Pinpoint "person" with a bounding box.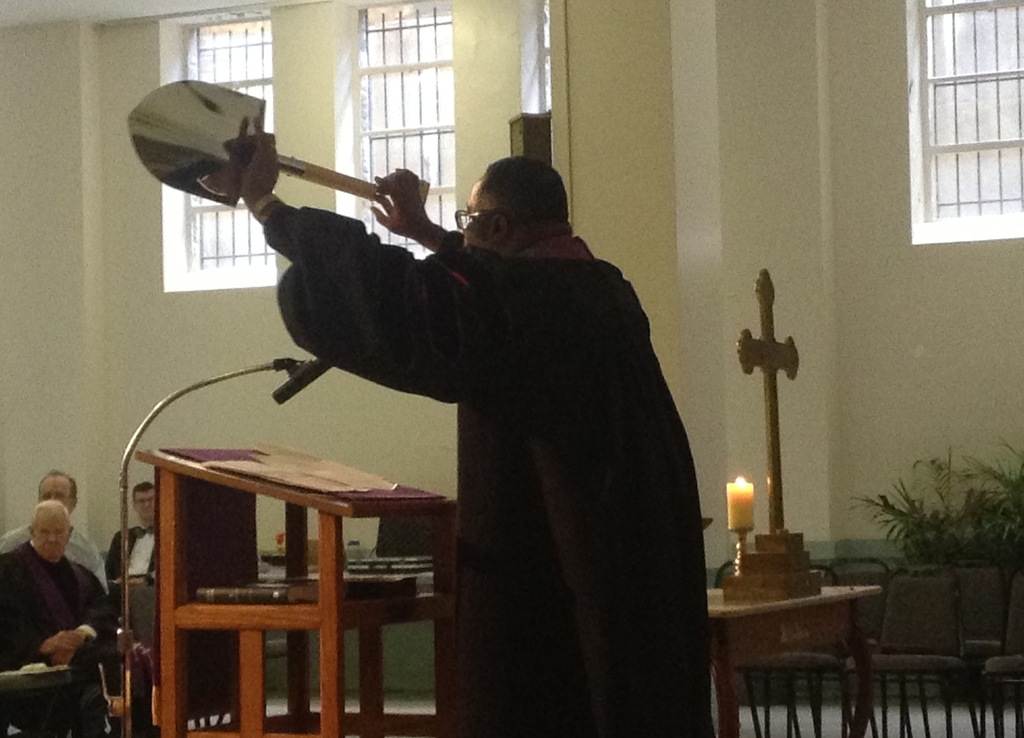
<box>4,458,105,593</box>.
